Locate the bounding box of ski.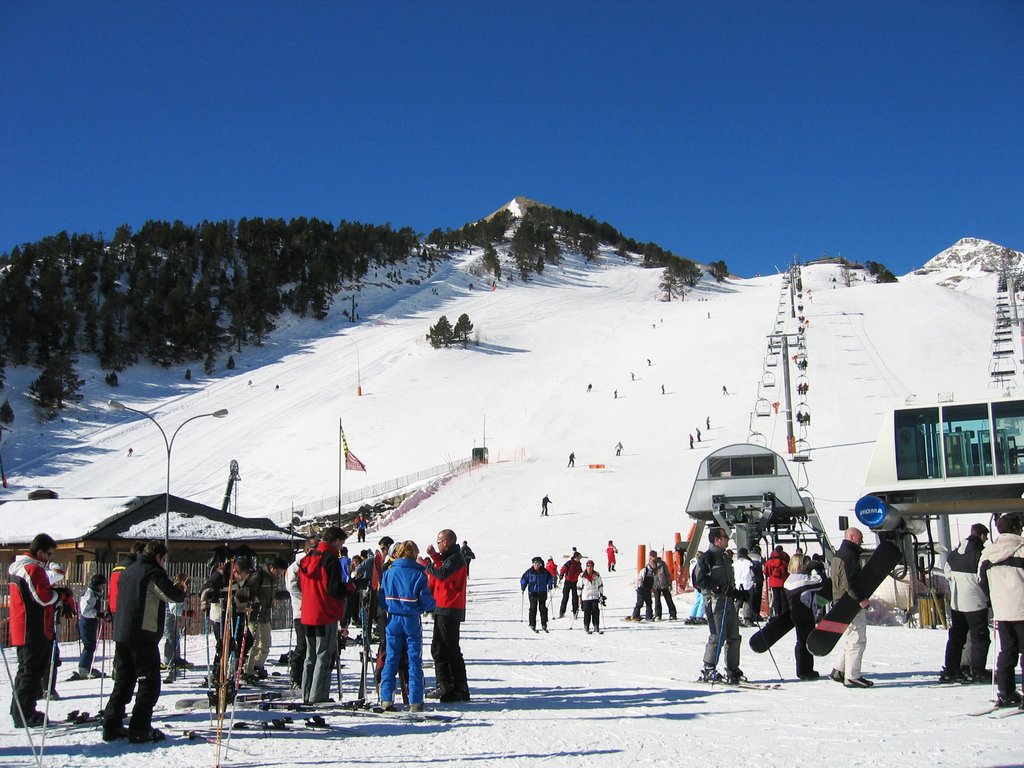
Bounding box: x1=262, y1=654, x2=346, y2=671.
